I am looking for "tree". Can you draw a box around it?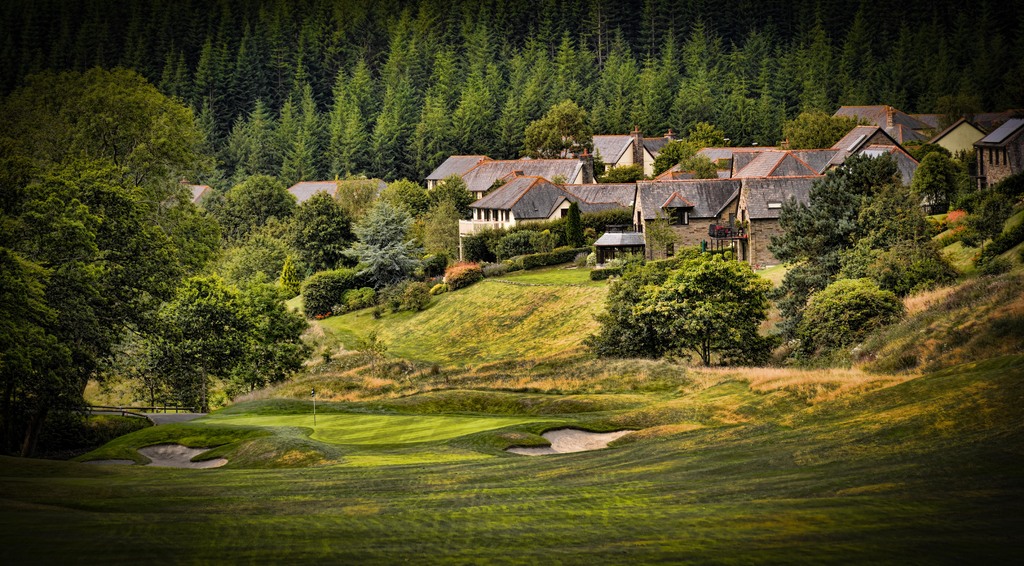
Sure, the bounding box is {"x1": 460, "y1": 0, "x2": 575, "y2": 40}.
